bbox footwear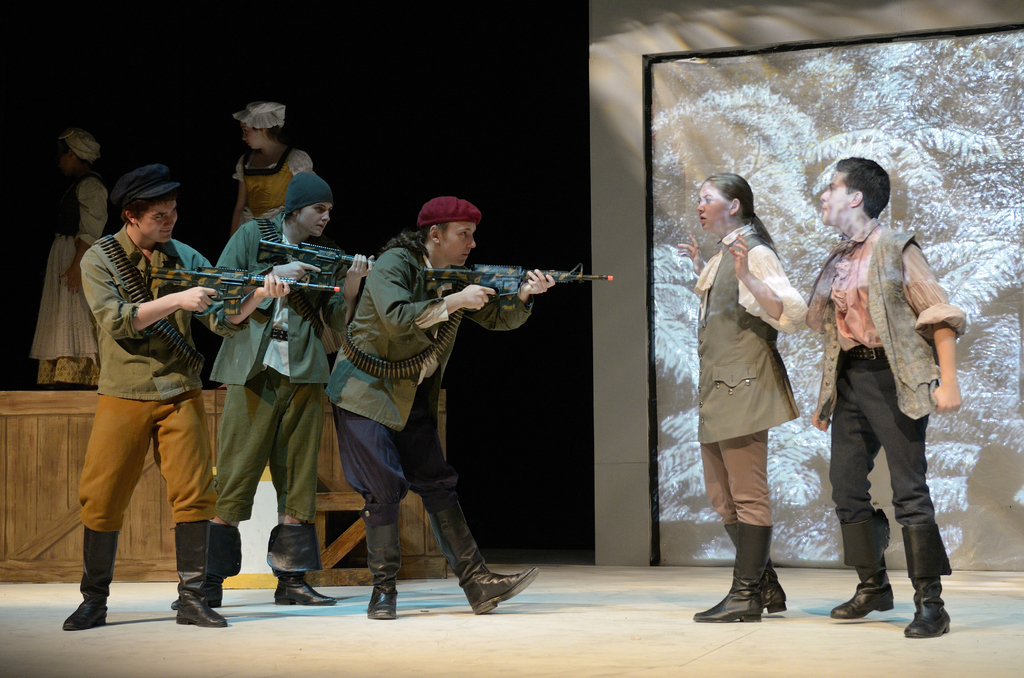
locate(828, 557, 893, 618)
